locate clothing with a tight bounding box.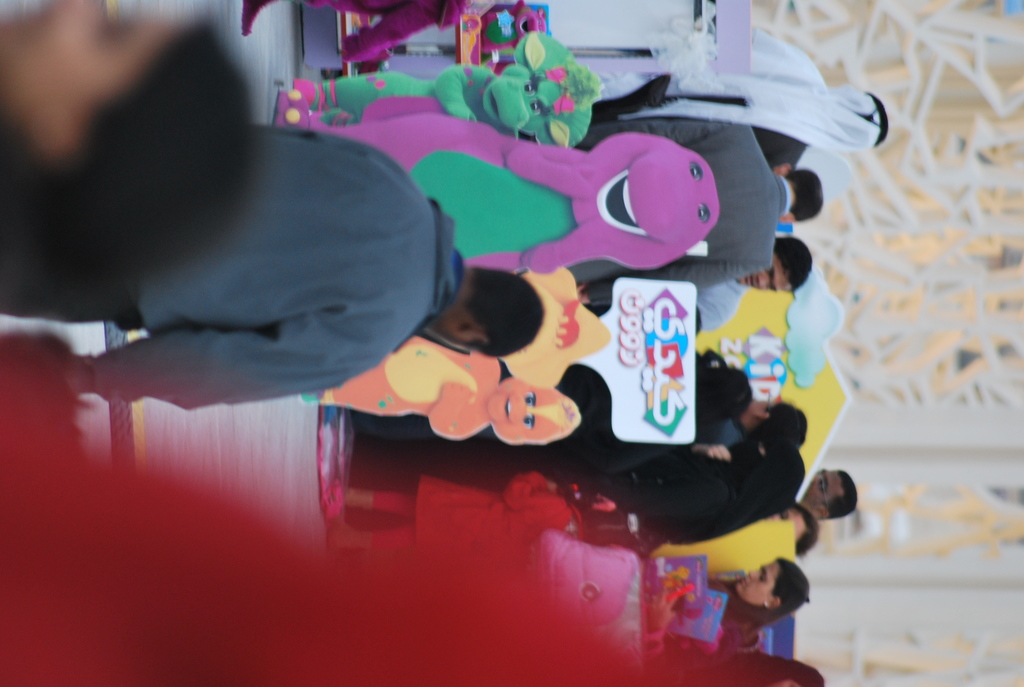
box=[348, 360, 705, 500].
